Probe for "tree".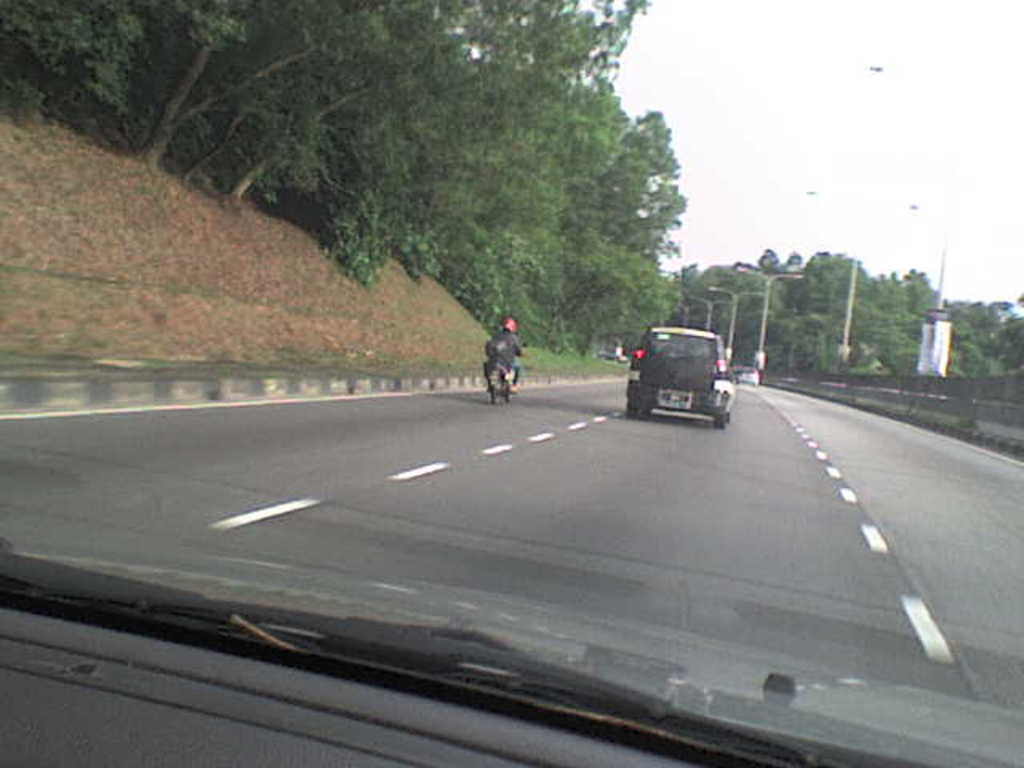
Probe result: bbox(429, 2, 645, 330).
